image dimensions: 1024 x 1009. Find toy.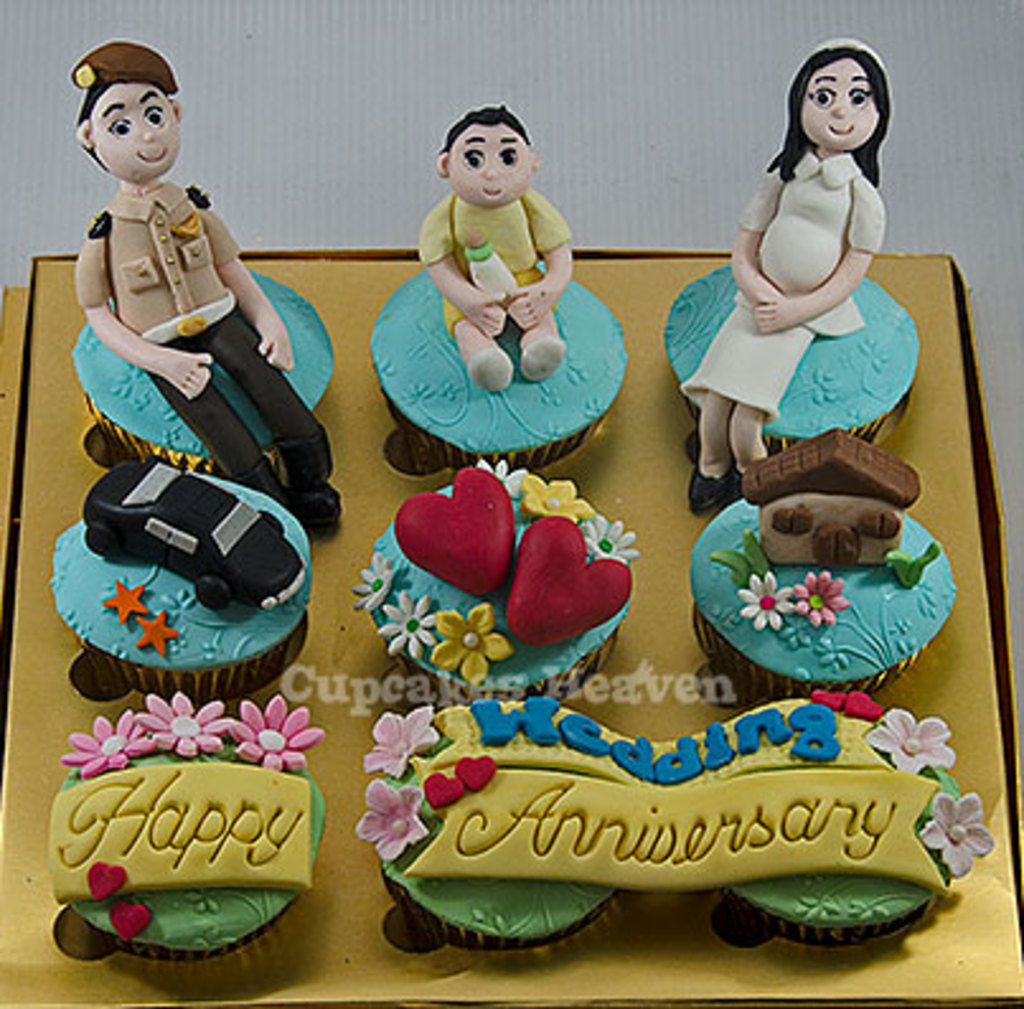
select_region(361, 699, 440, 775).
